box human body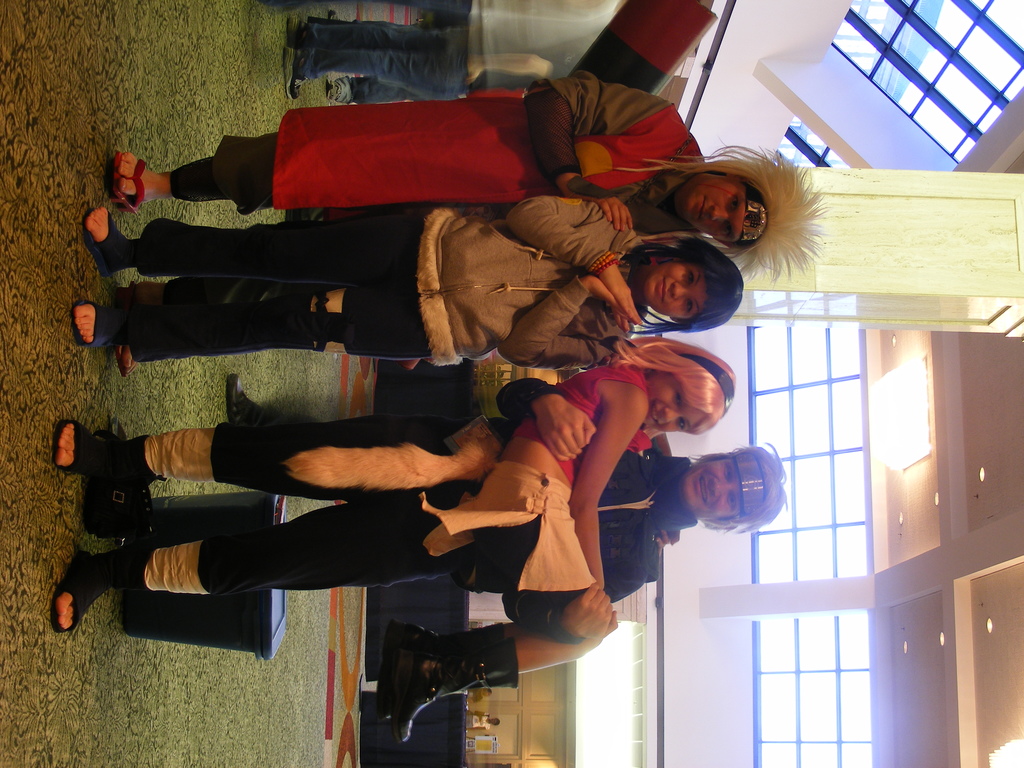
bbox(467, 688, 486, 704)
